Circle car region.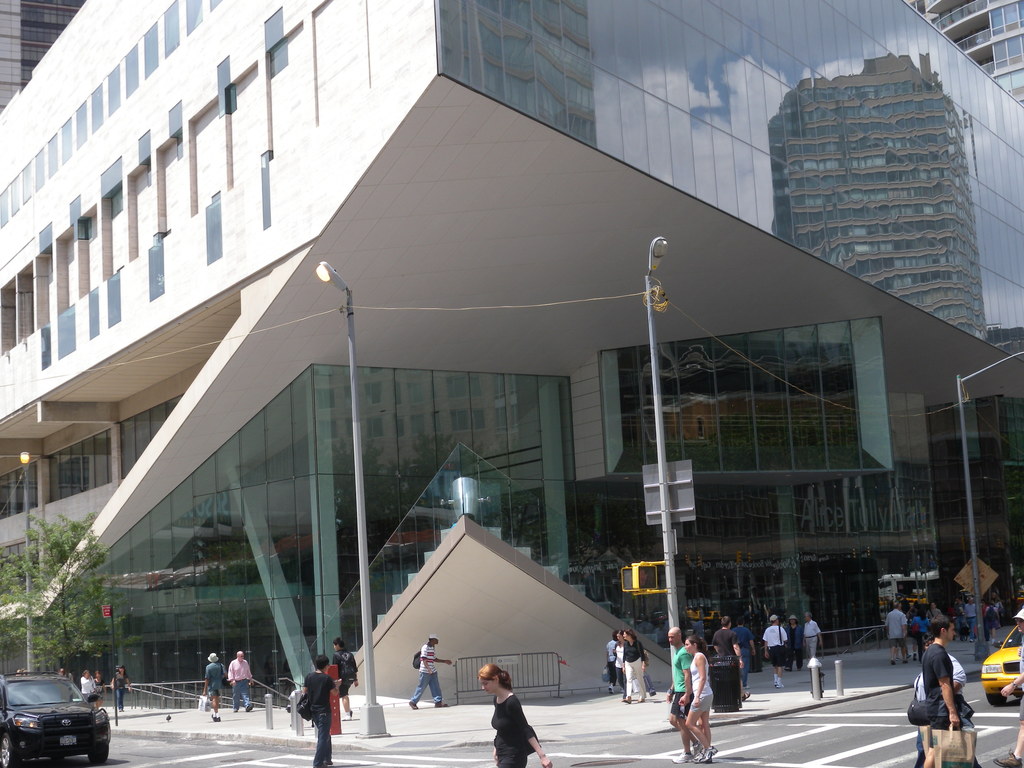
Region: (left=0, top=673, right=113, bottom=767).
